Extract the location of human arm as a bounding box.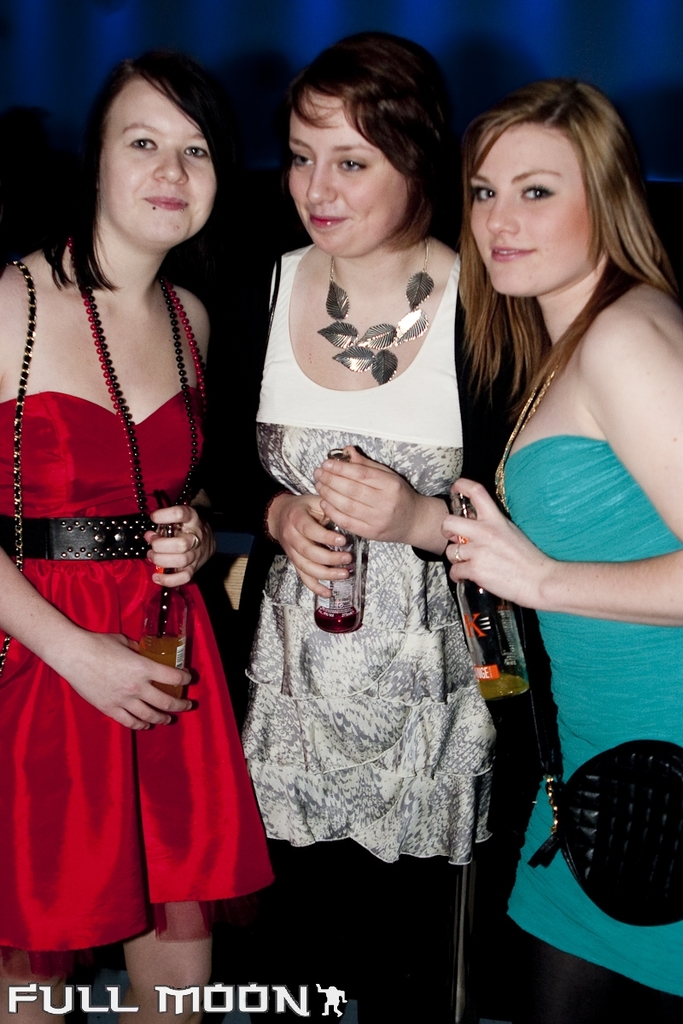
x1=314 y1=353 x2=510 y2=563.
